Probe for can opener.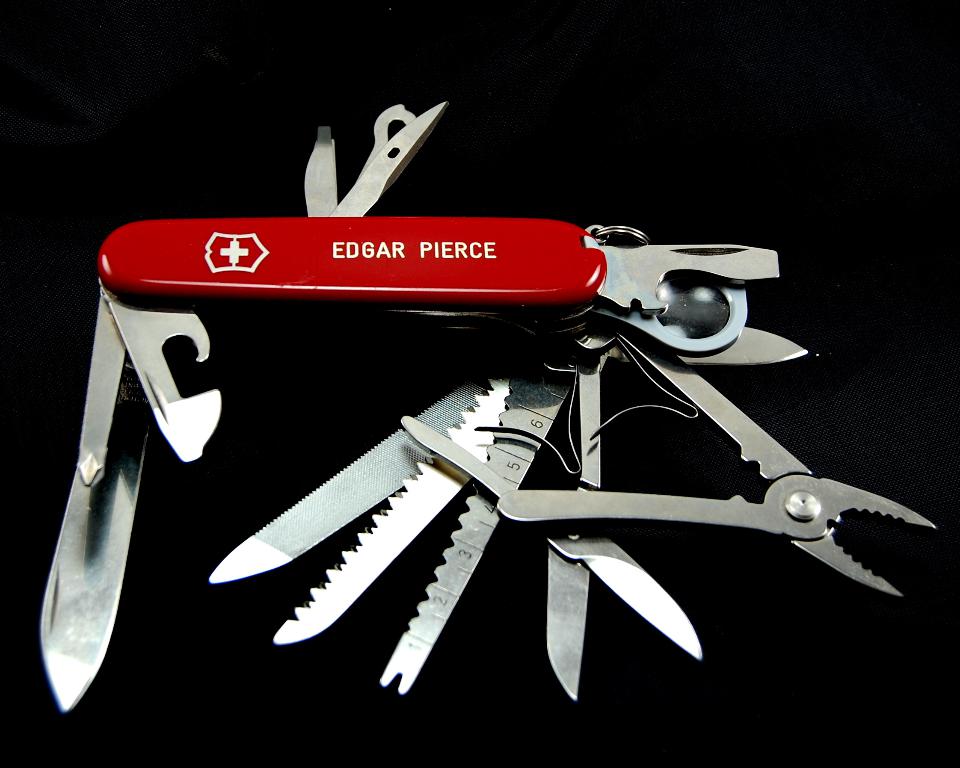
Probe result: BBox(36, 100, 940, 710).
